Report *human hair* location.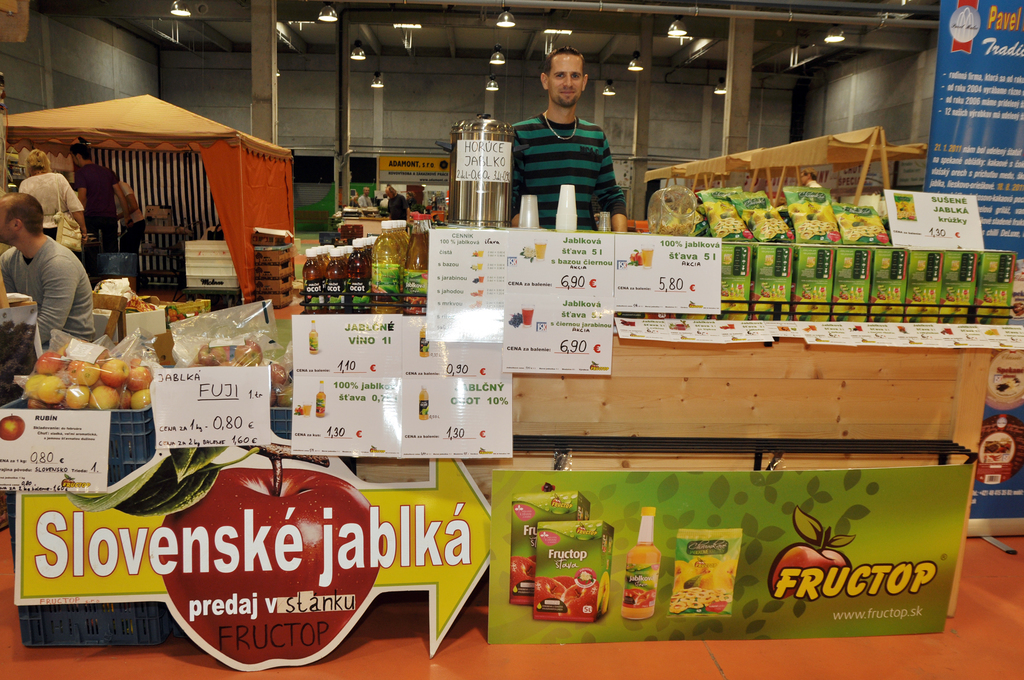
Report: BBox(540, 45, 588, 74).
